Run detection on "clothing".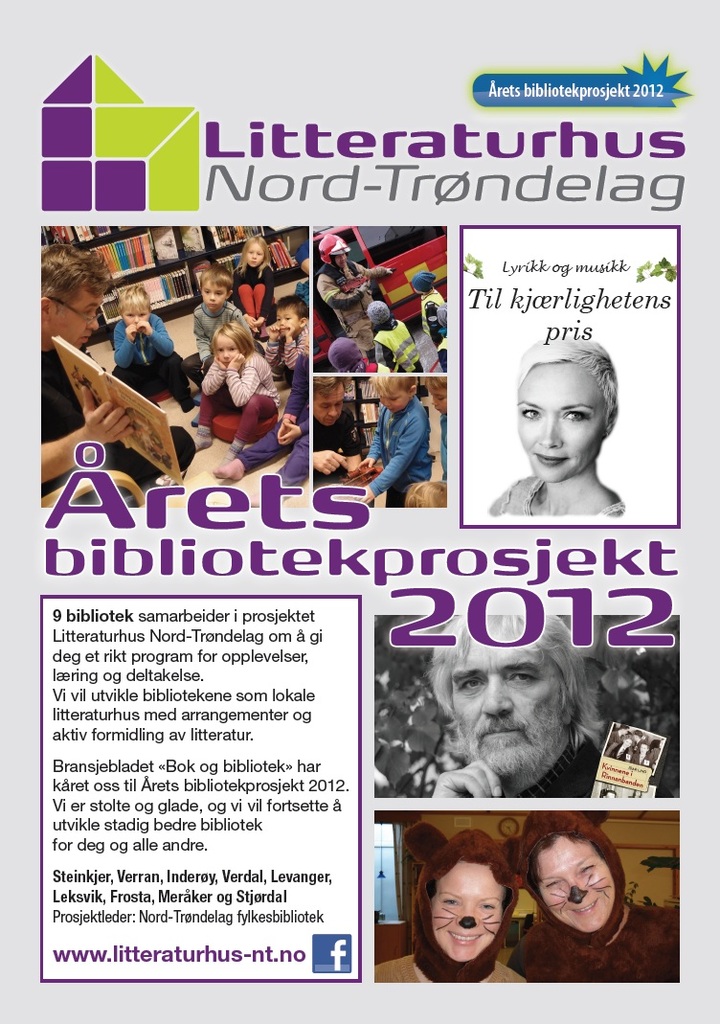
Result: detection(514, 897, 678, 976).
